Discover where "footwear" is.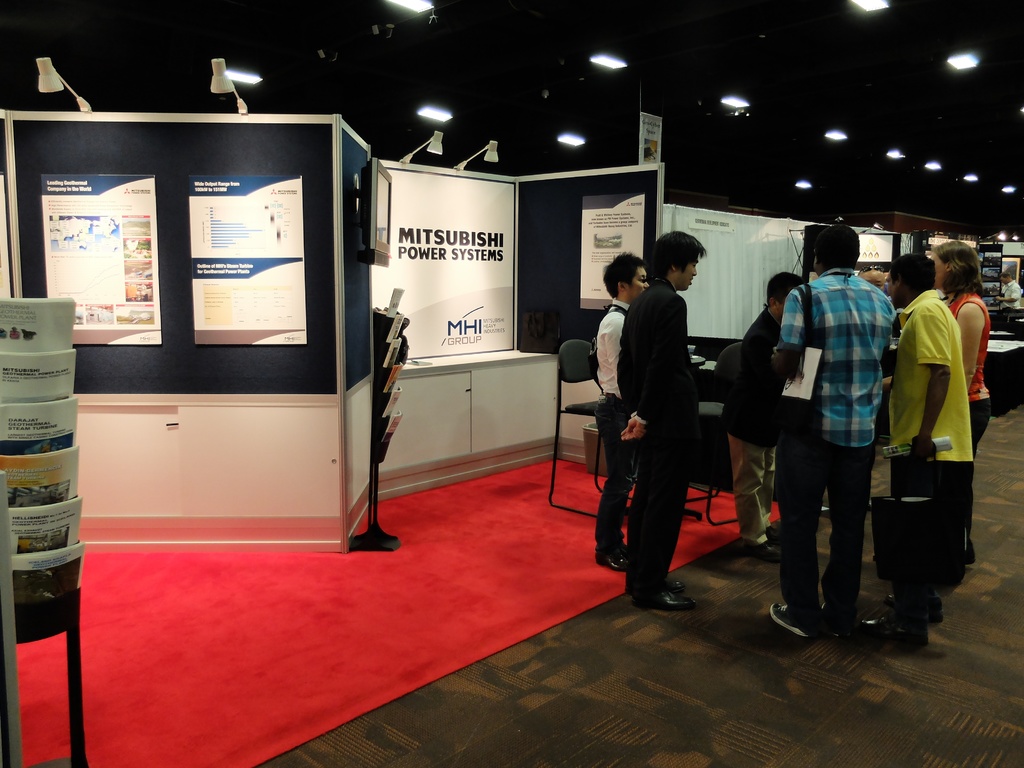
Discovered at bbox=[771, 603, 812, 636].
